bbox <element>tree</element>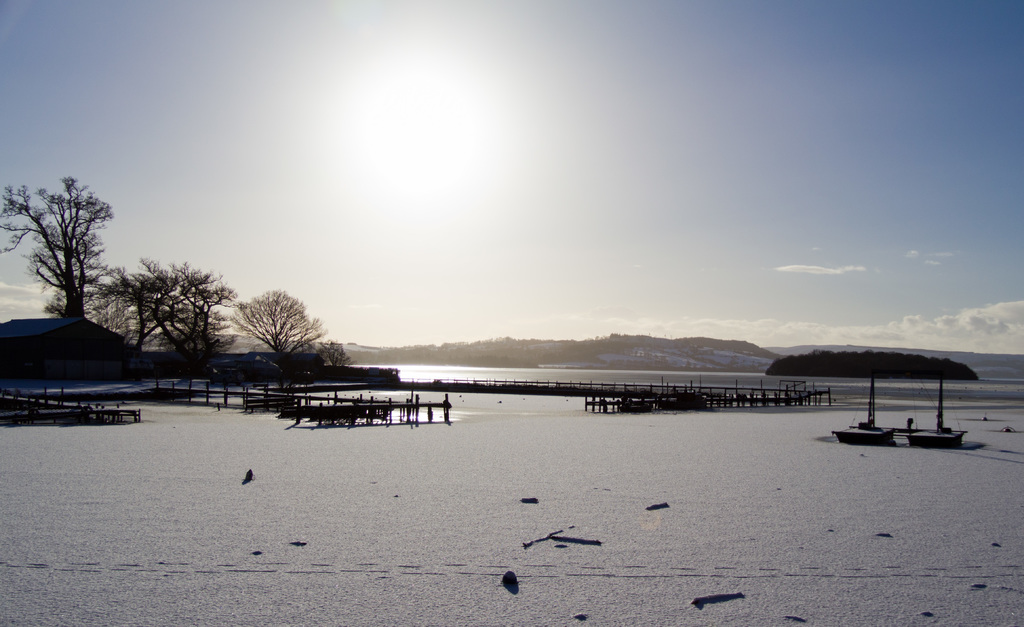
l=225, t=283, r=329, b=356
